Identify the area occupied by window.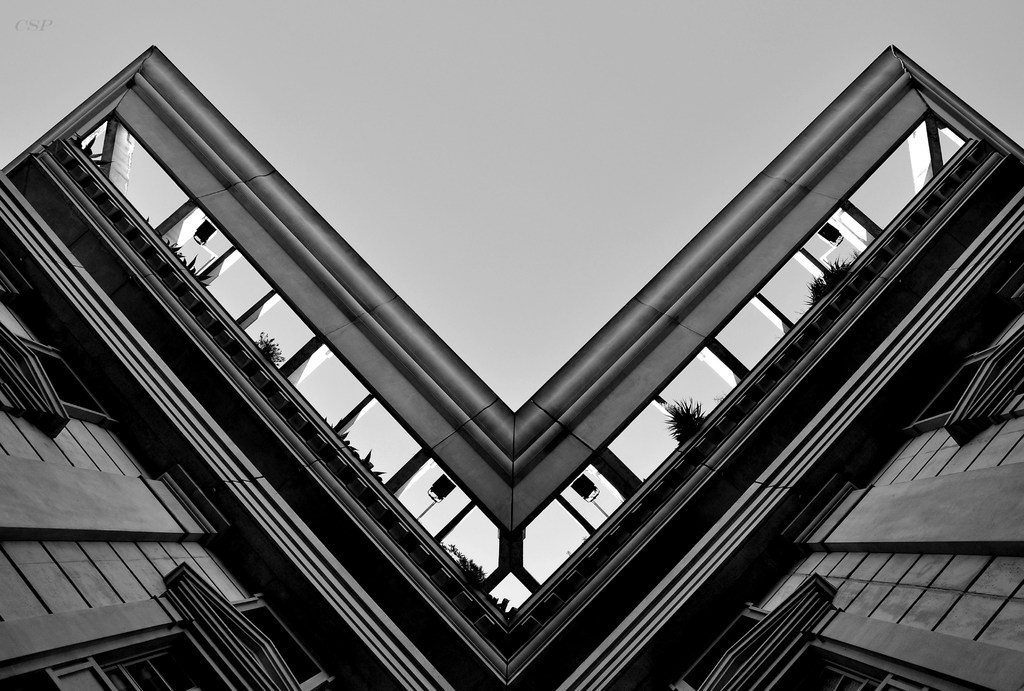
Area: 444 505 496 604.
